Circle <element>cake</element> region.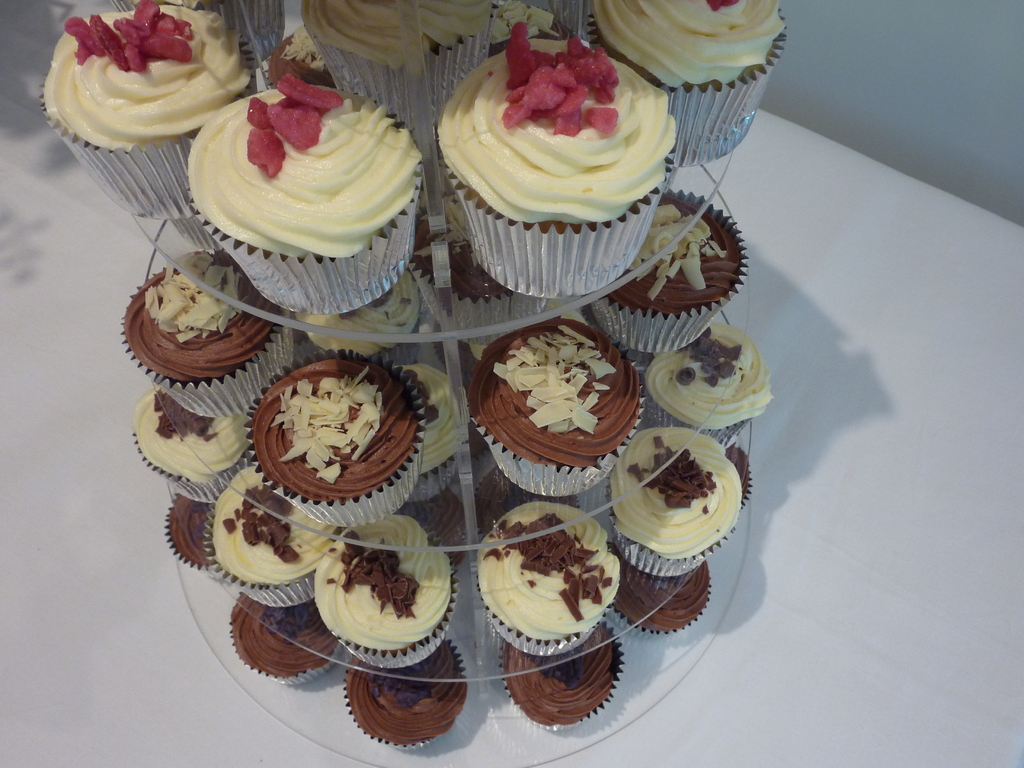
Region: <region>602, 560, 711, 638</region>.
